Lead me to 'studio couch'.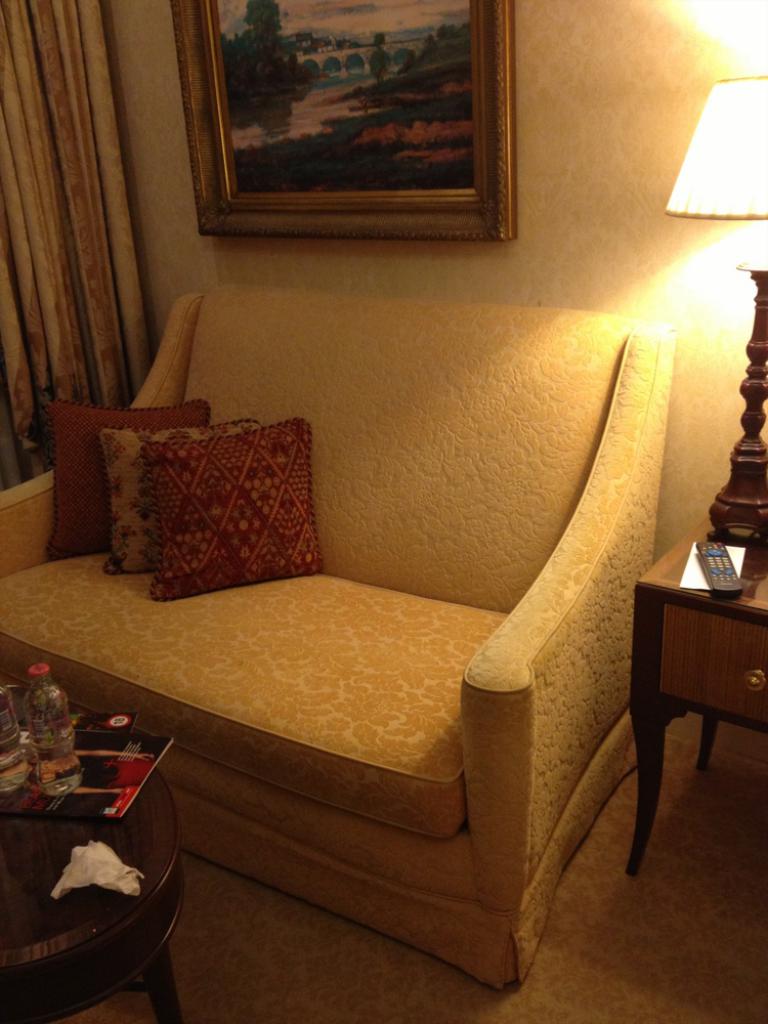
Lead to {"x1": 0, "y1": 274, "x2": 671, "y2": 1006}.
